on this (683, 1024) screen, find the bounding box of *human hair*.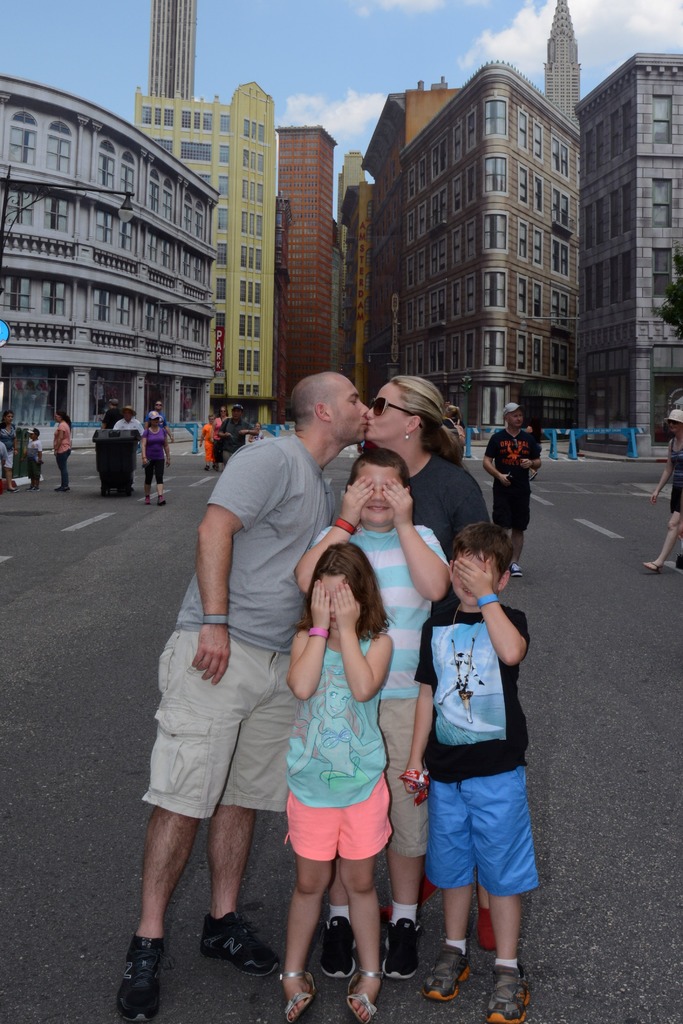
Bounding box: bbox=[391, 376, 465, 470].
